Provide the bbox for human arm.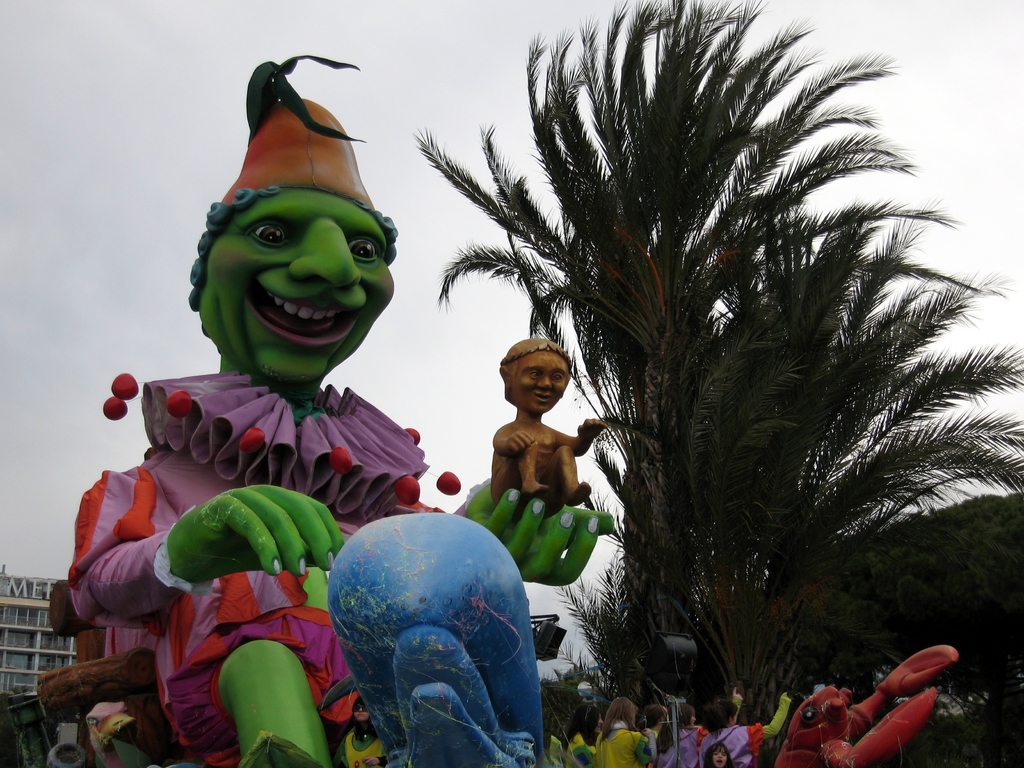
72:470:341:616.
